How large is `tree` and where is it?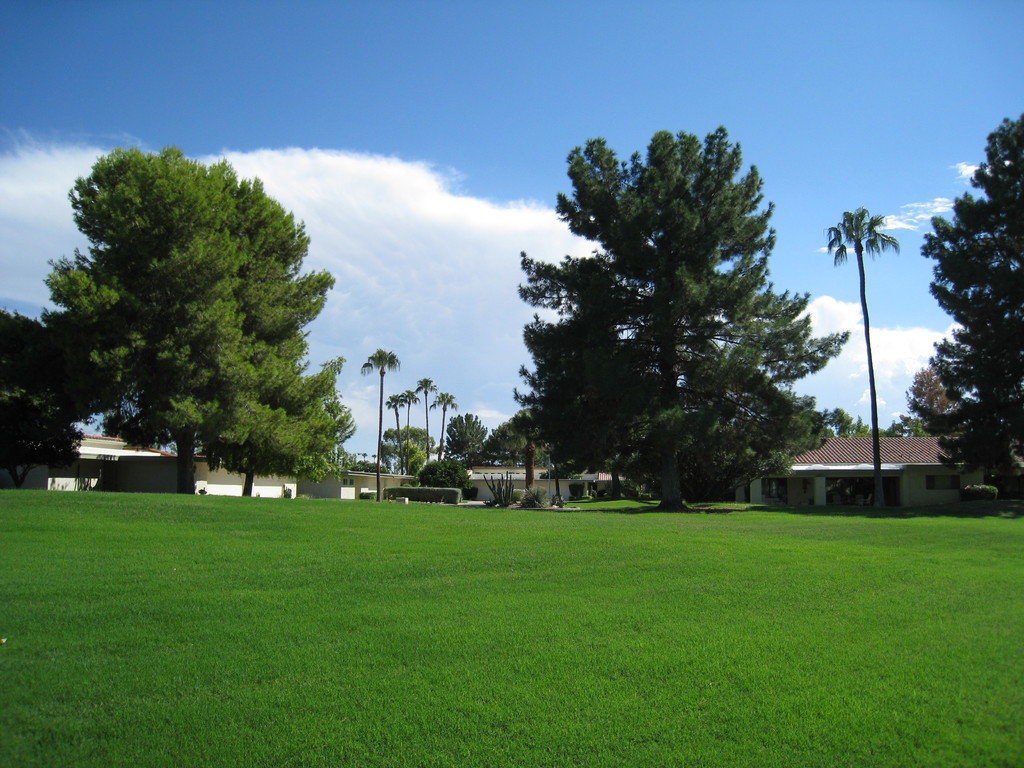
Bounding box: 361, 346, 397, 505.
